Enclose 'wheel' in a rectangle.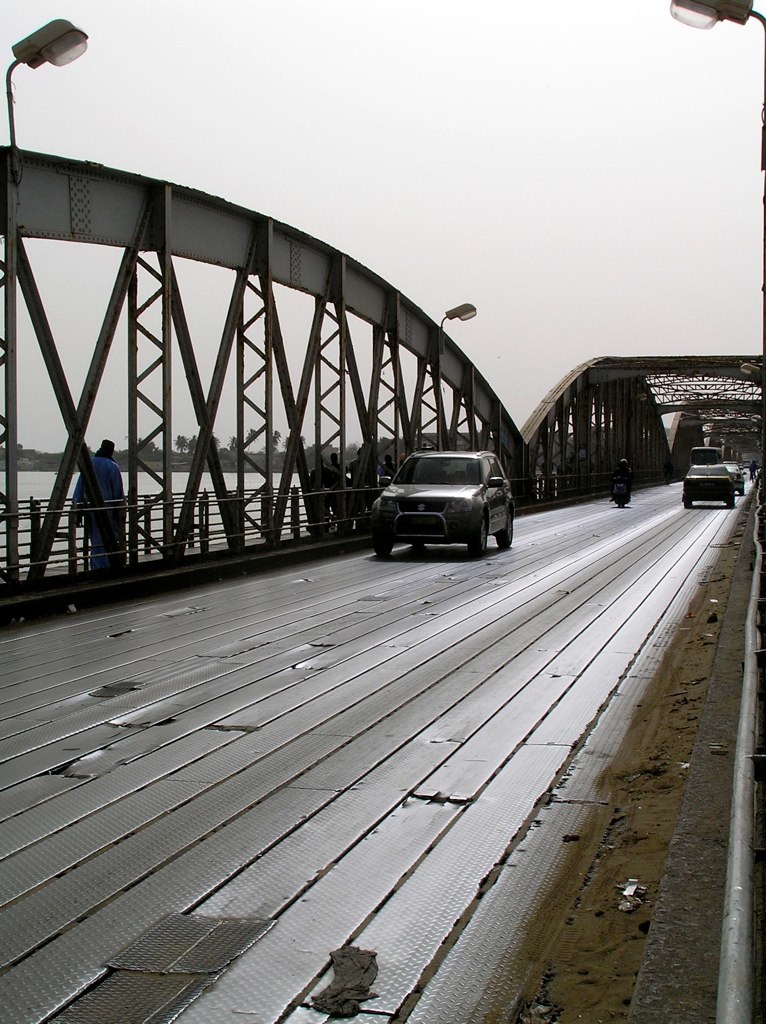
(x1=373, y1=536, x2=395, y2=556).
